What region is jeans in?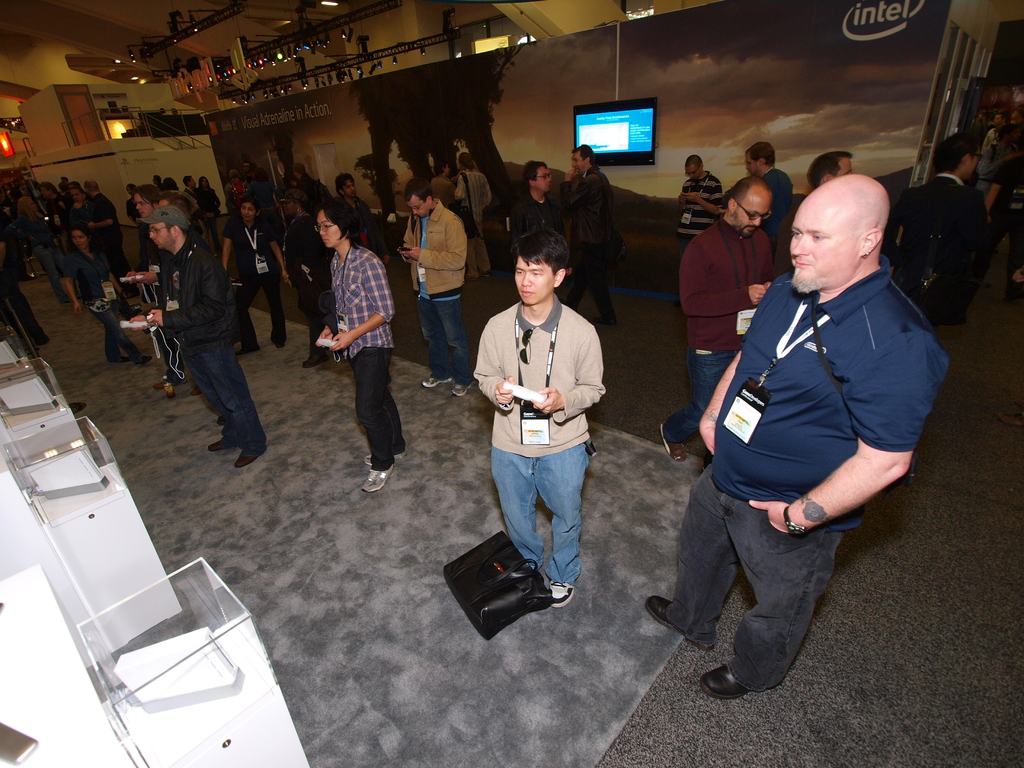
{"left": 662, "top": 345, "right": 738, "bottom": 468}.
